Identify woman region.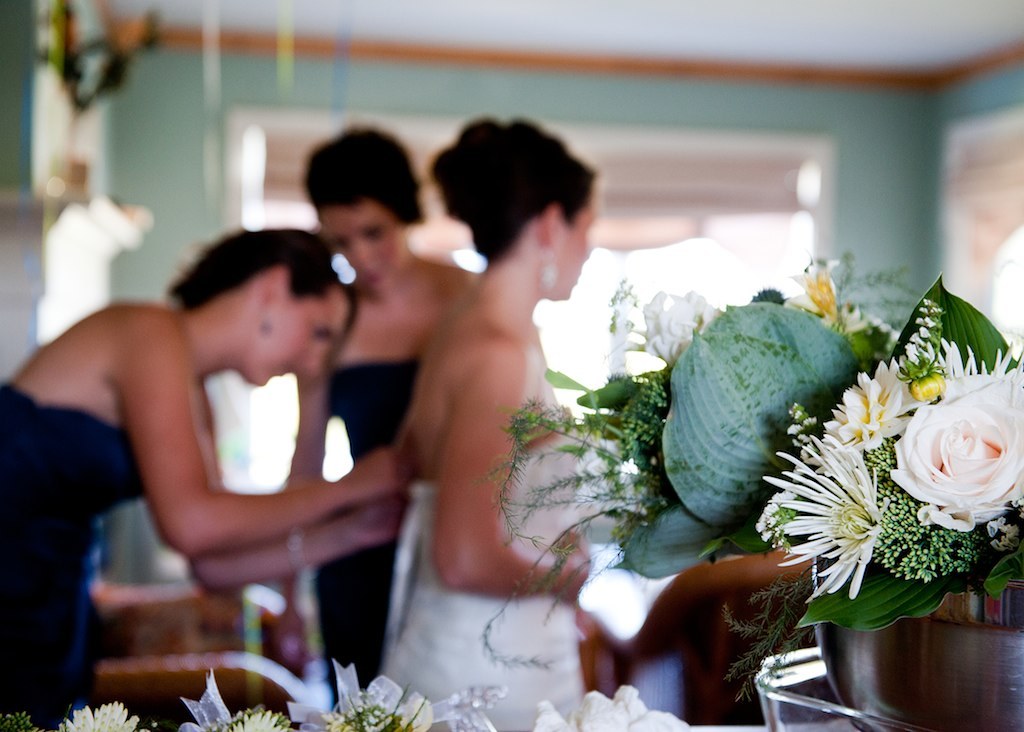
Region: locate(265, 127, 486, 701).
